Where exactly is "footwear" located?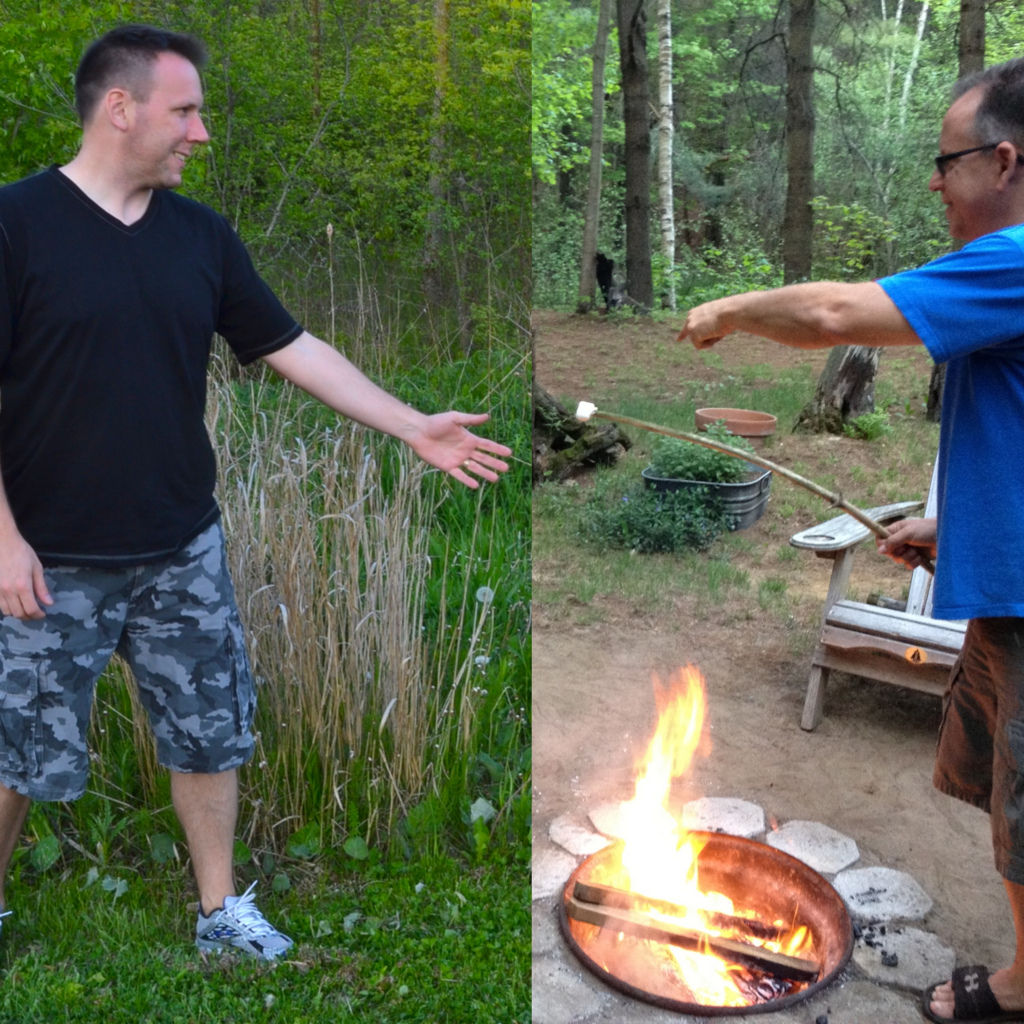
Its bounding box is bbox=(919, 962, 1023, 1023).
